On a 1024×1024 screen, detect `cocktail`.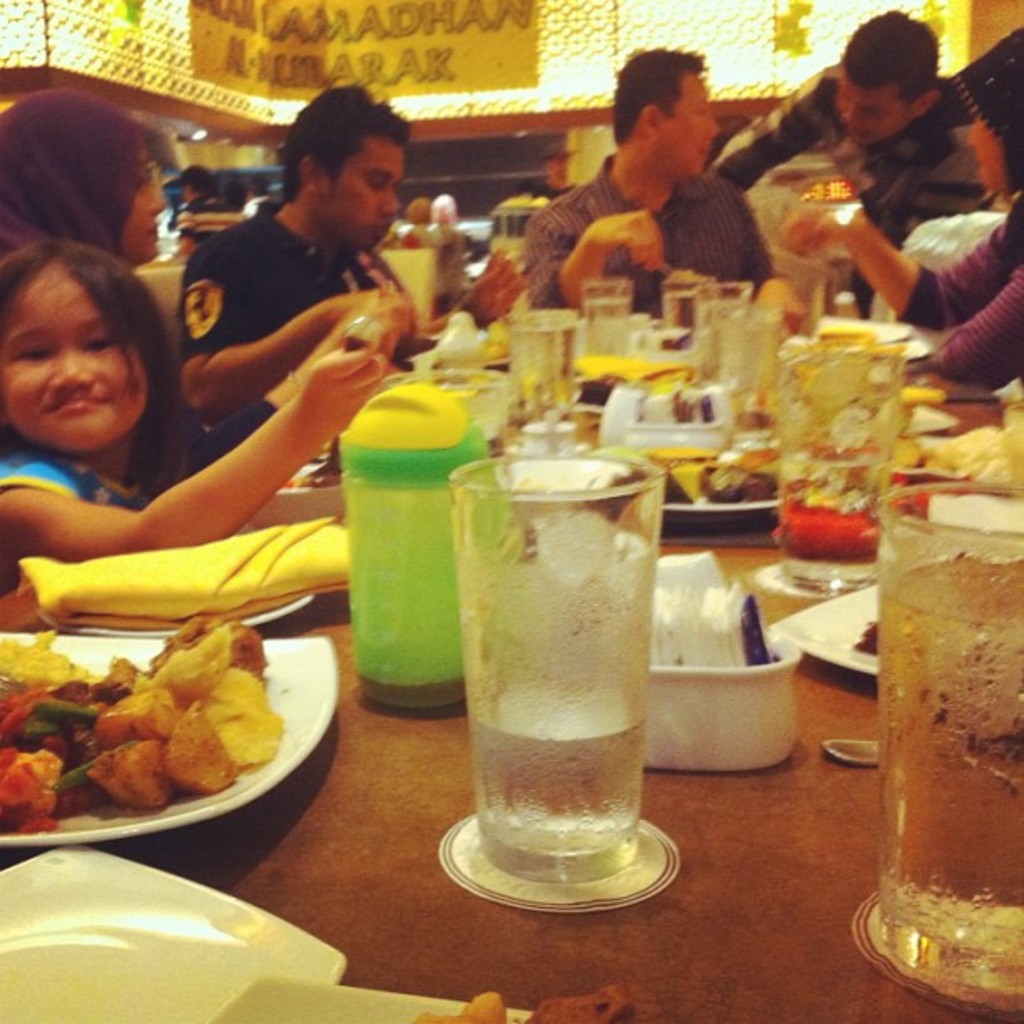
345 392 497 718.
